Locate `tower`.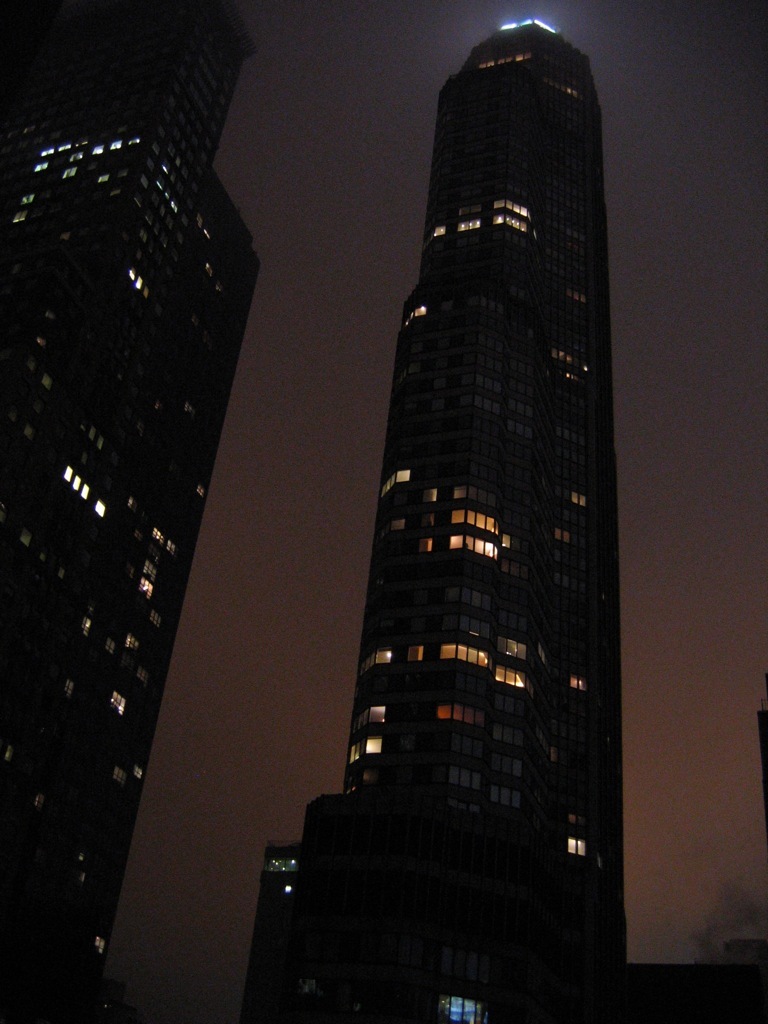
Bounding box: bbox=(300, 19, 653, 888).
